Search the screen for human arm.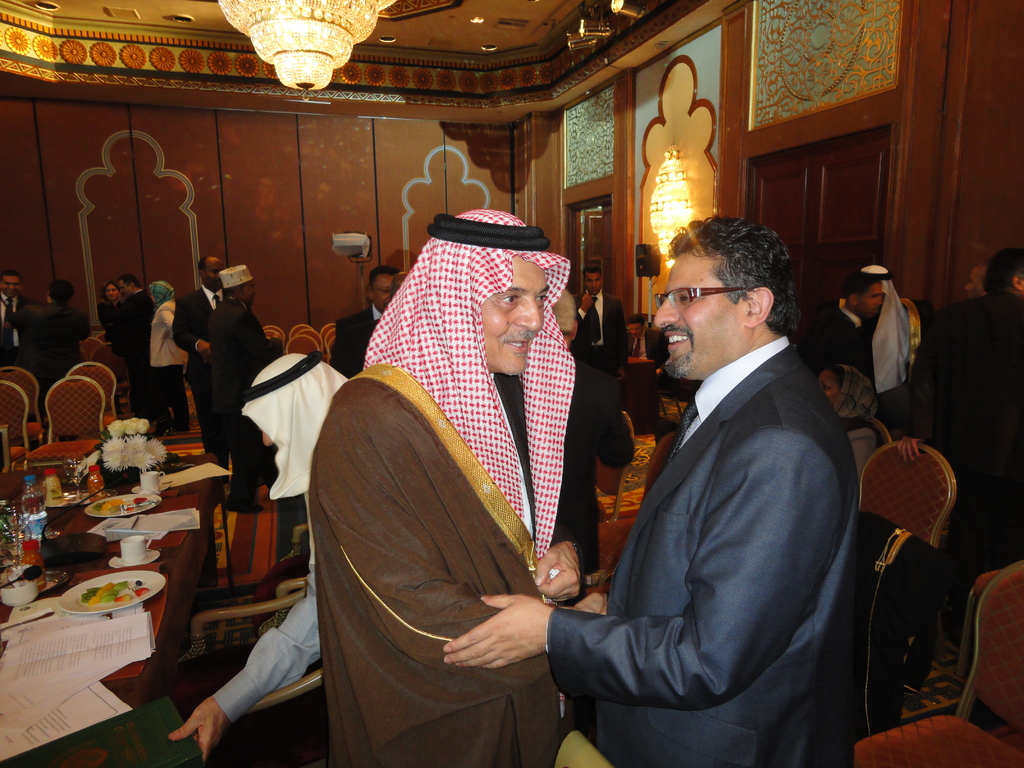
Found at x1=349 y1=404 x2=618 y2=668.
